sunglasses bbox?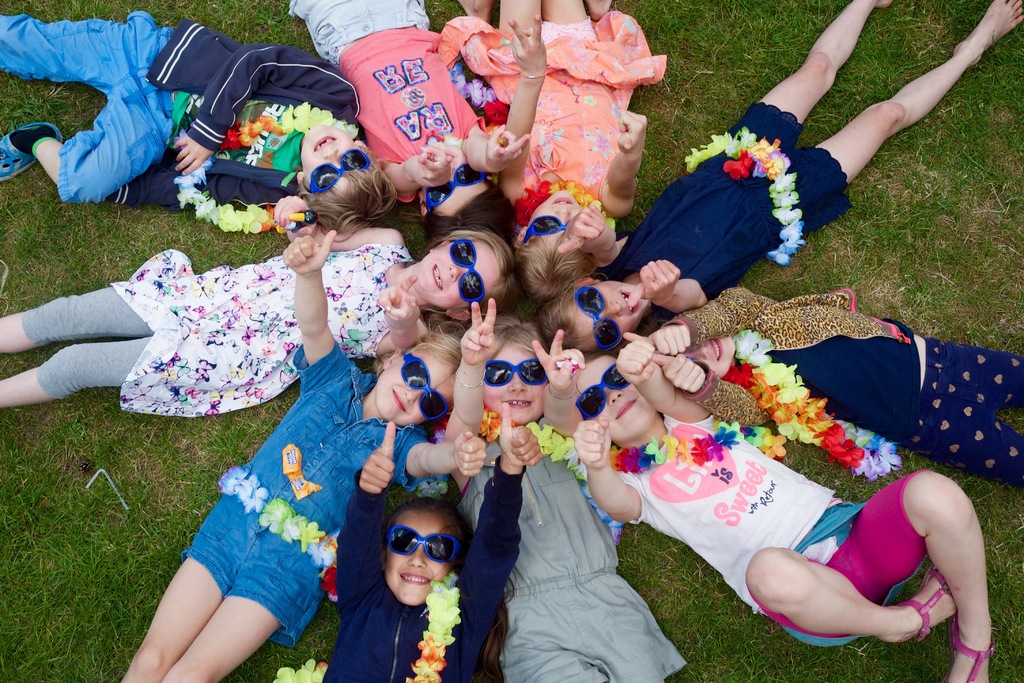
locate(383, 527, 463, 571)
